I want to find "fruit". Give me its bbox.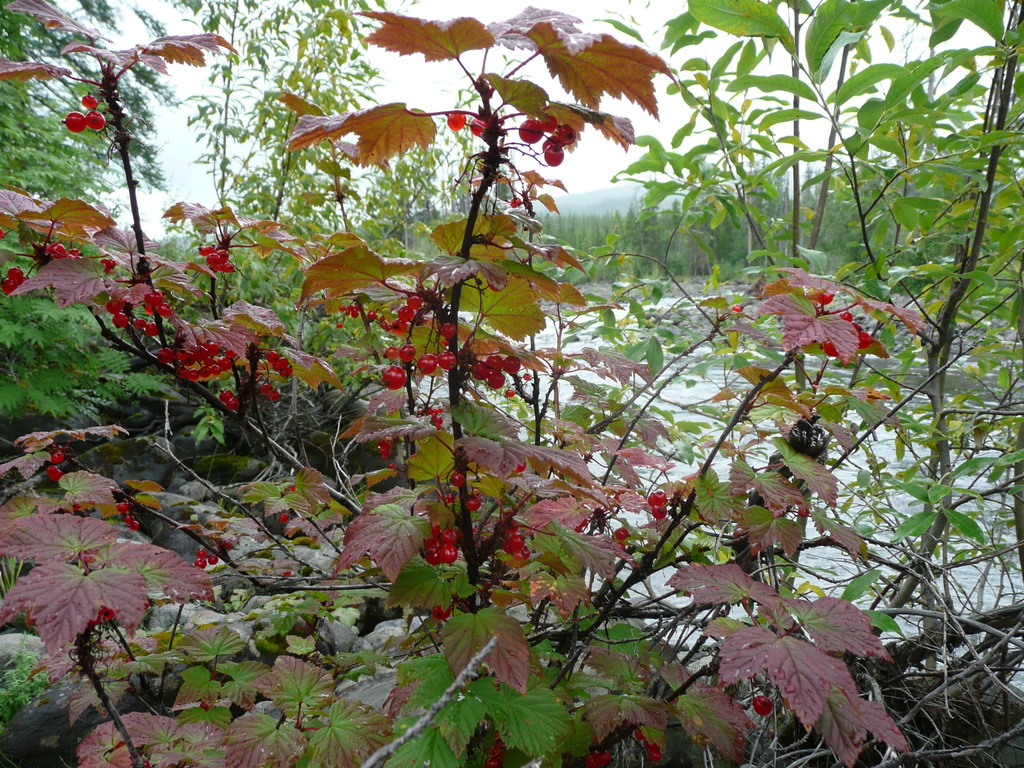
[636,726,665,766].
